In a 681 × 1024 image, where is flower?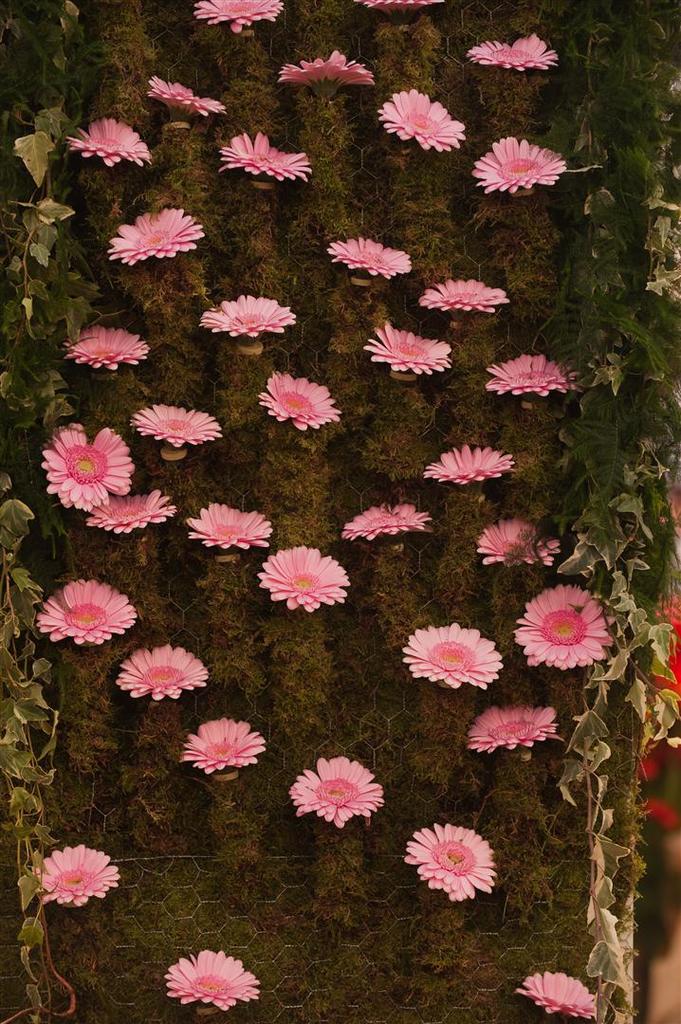
[left=255, top=541, right=352, bottom=609].
